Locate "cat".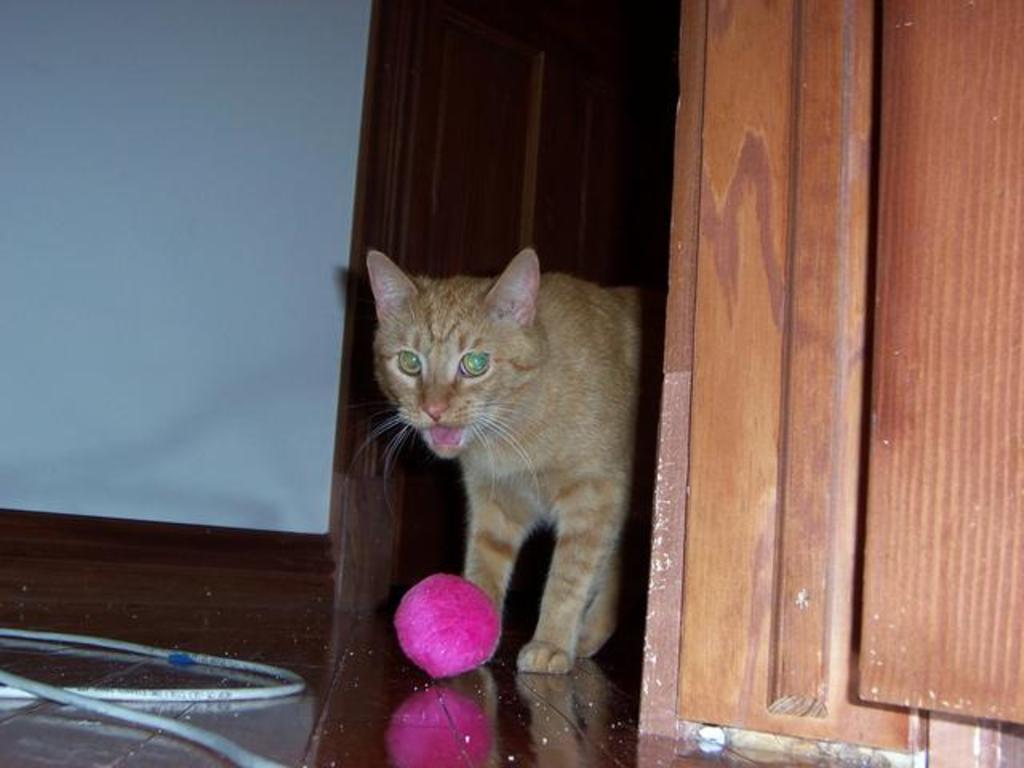
Bounding box: bbox(350, 254, 656, 675).
